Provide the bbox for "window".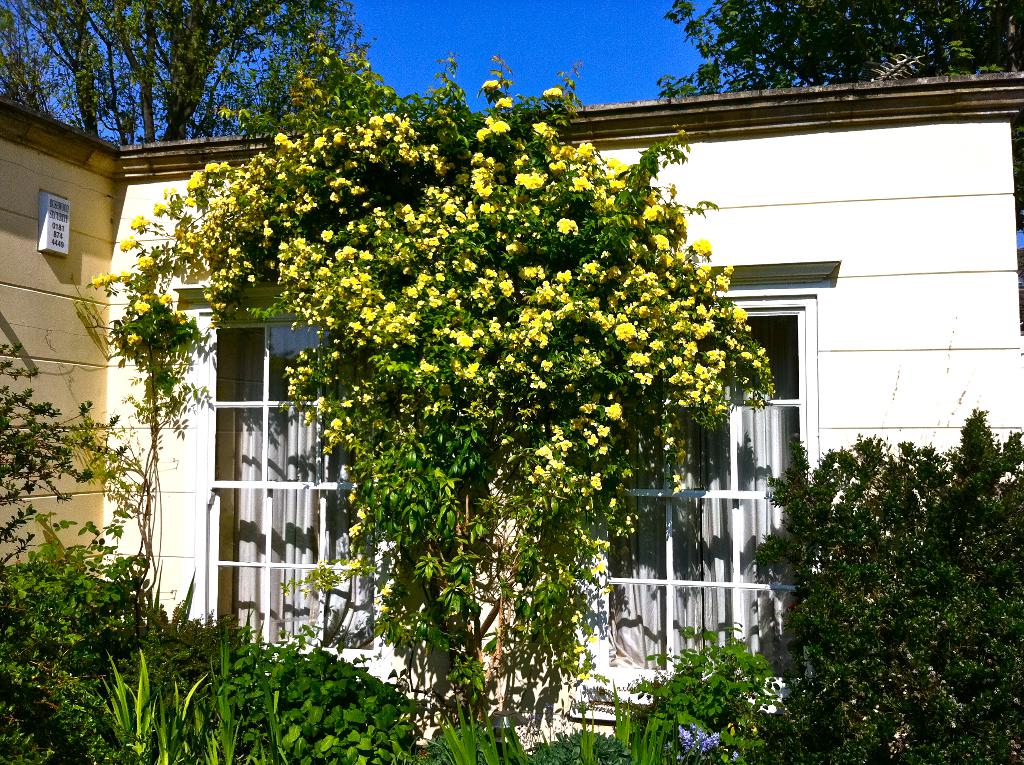
box=[179, 273, 323, 630].
